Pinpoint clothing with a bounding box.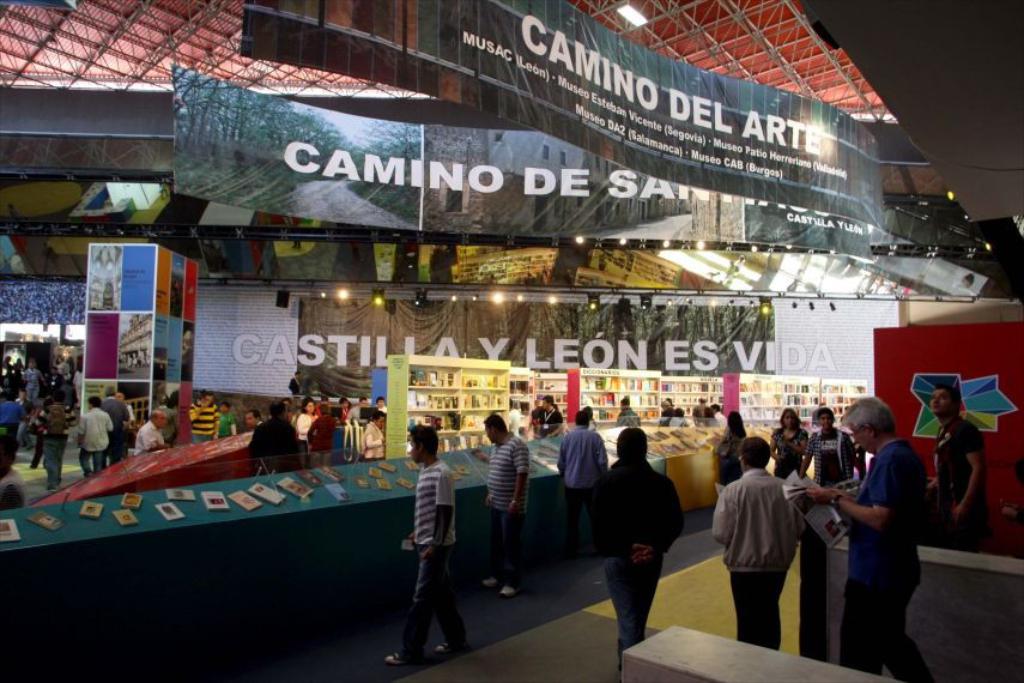
[x1=0, y1=391, x2=23, y2=477].
